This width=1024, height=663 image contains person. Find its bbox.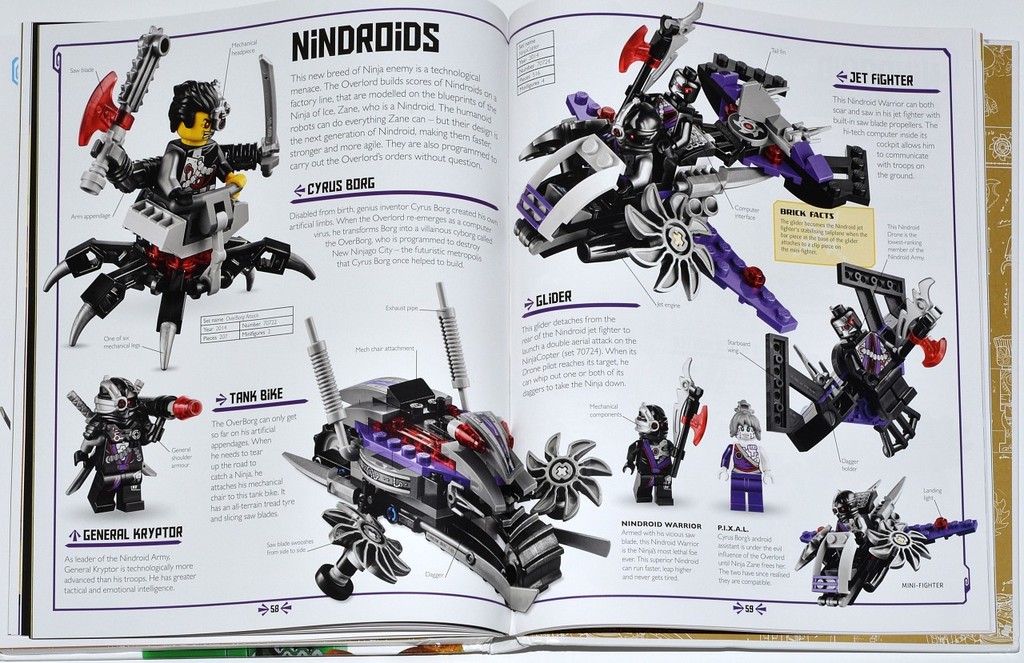
box=[610, 70, 710, 195].
